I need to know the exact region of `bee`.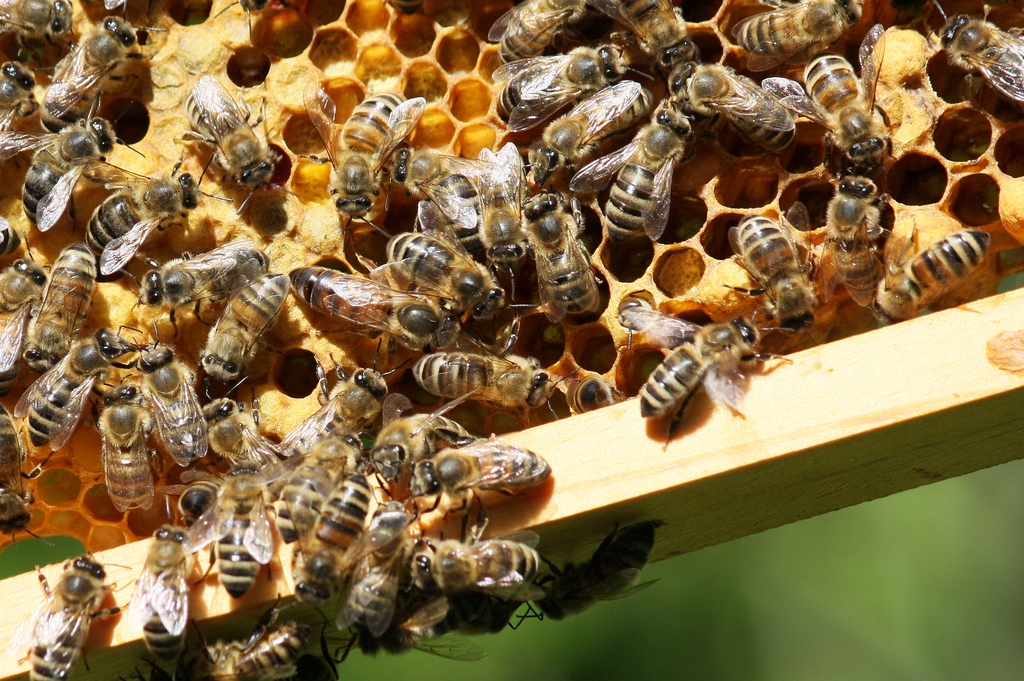
Region: locate(287, 259, 459, 355).
